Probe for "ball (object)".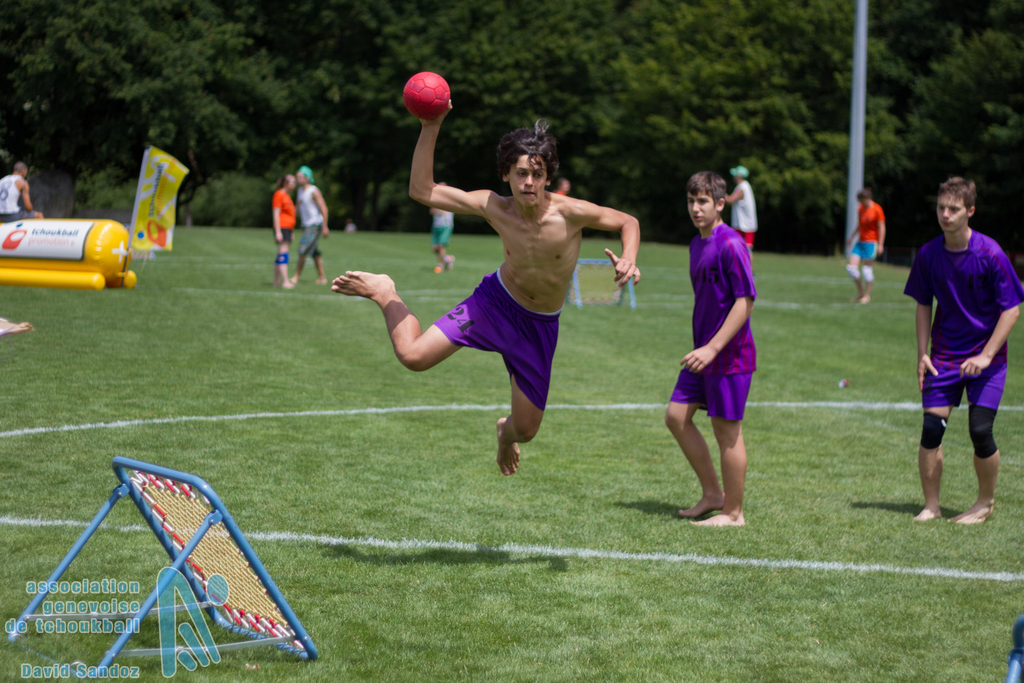
Probe result: (x1=407, y1=71, x2=452, y2=115).
